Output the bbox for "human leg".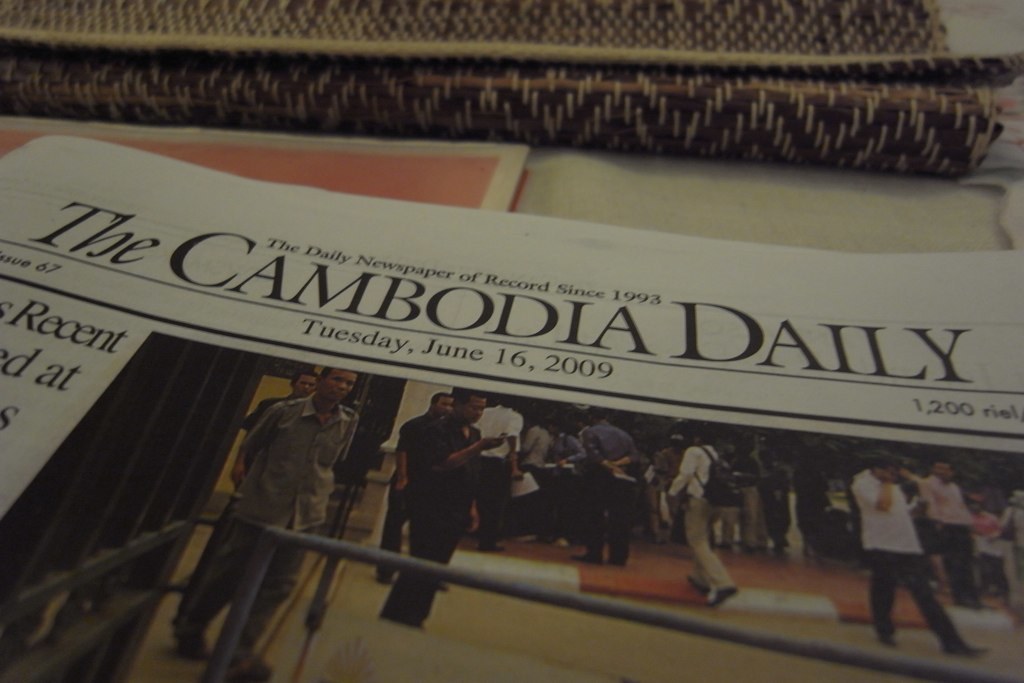
[904,546,995,658].
